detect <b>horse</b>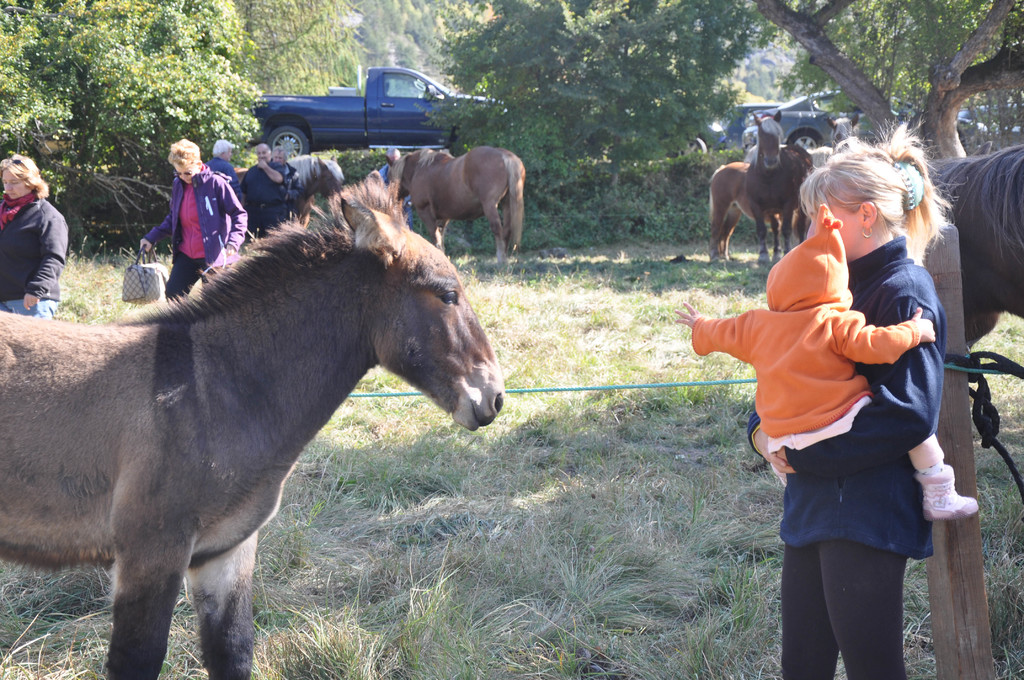
(x1=384, y1=149, x2=527, y2=273)
